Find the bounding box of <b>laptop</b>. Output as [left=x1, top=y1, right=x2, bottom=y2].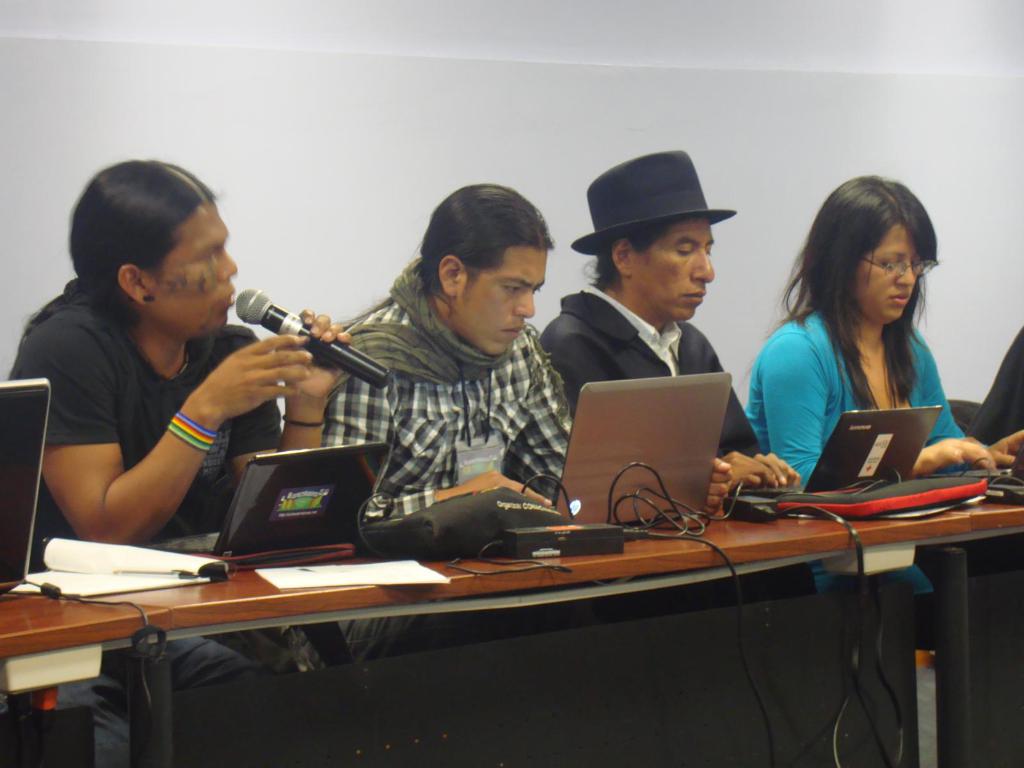
[left=0, top=381, right=52, bottom=584].
